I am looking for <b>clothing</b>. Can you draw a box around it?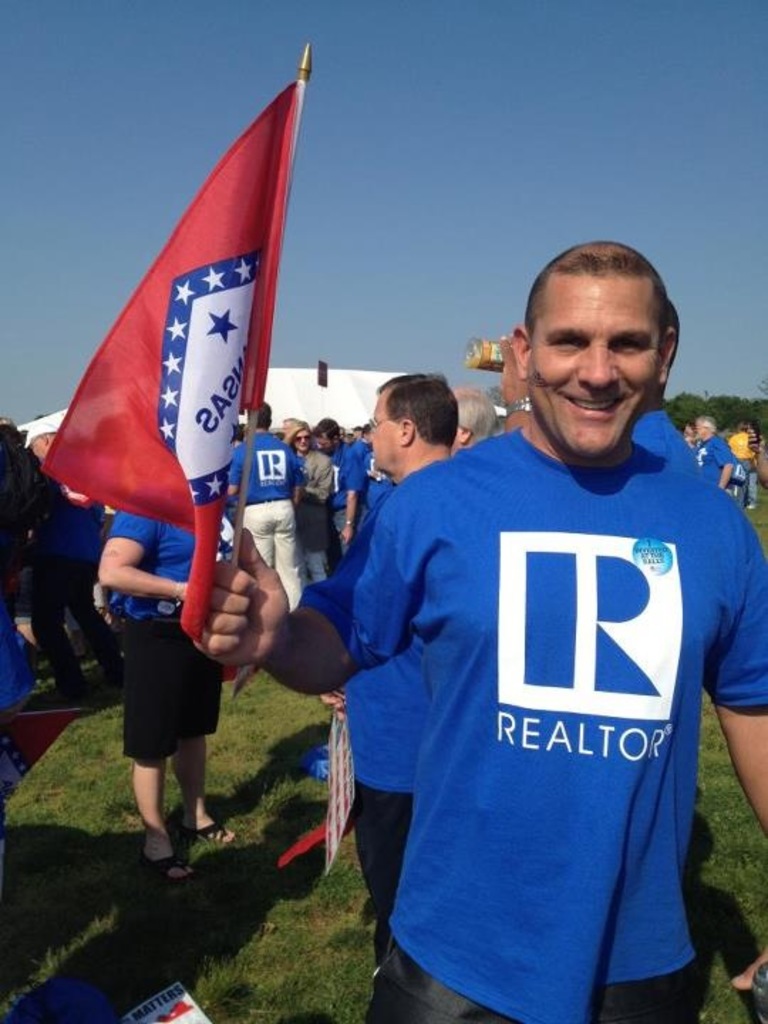
Sure, the bounding box is Rect(102, 501, 229, 764).
